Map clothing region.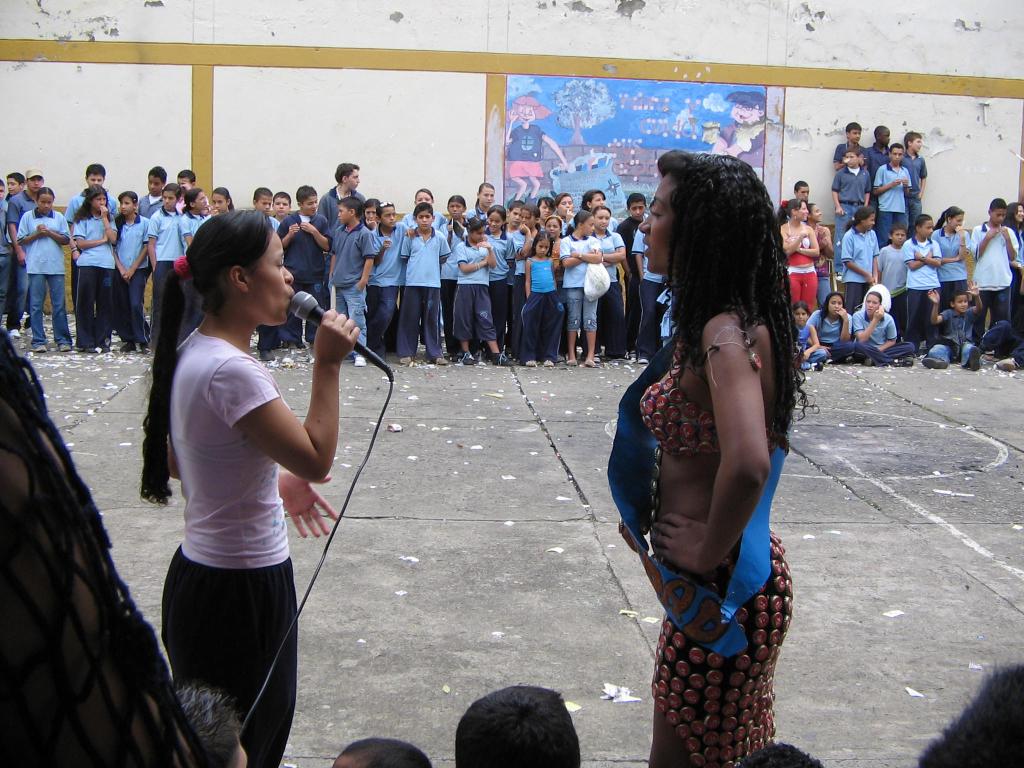
Mapped to [72, 213, 117, 348].
